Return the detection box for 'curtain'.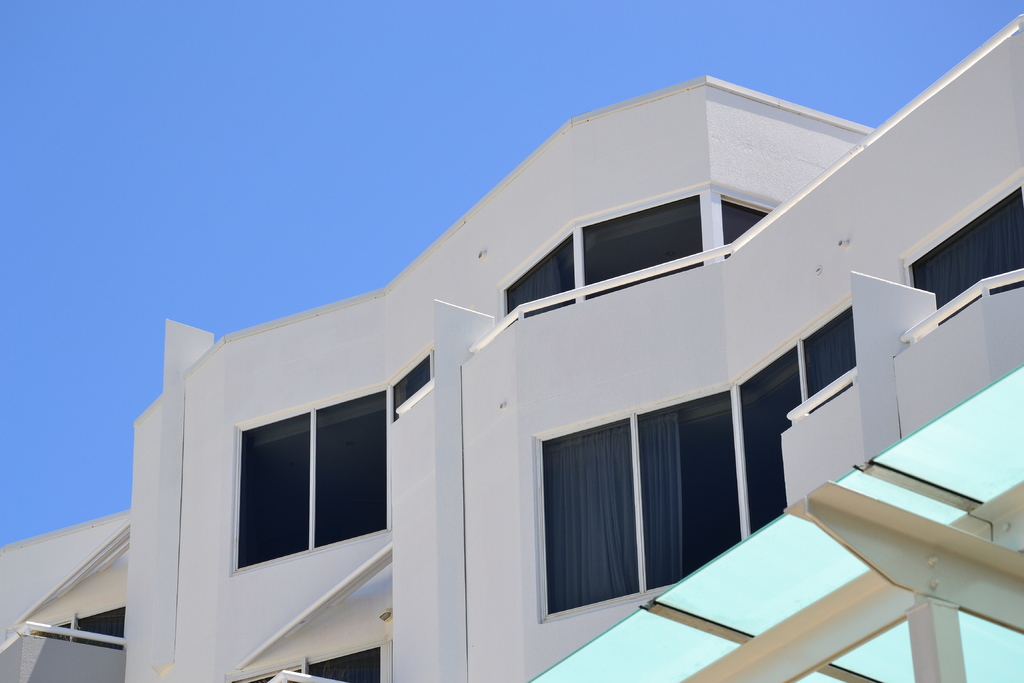
bbox=[548, 420, 685, 611].
